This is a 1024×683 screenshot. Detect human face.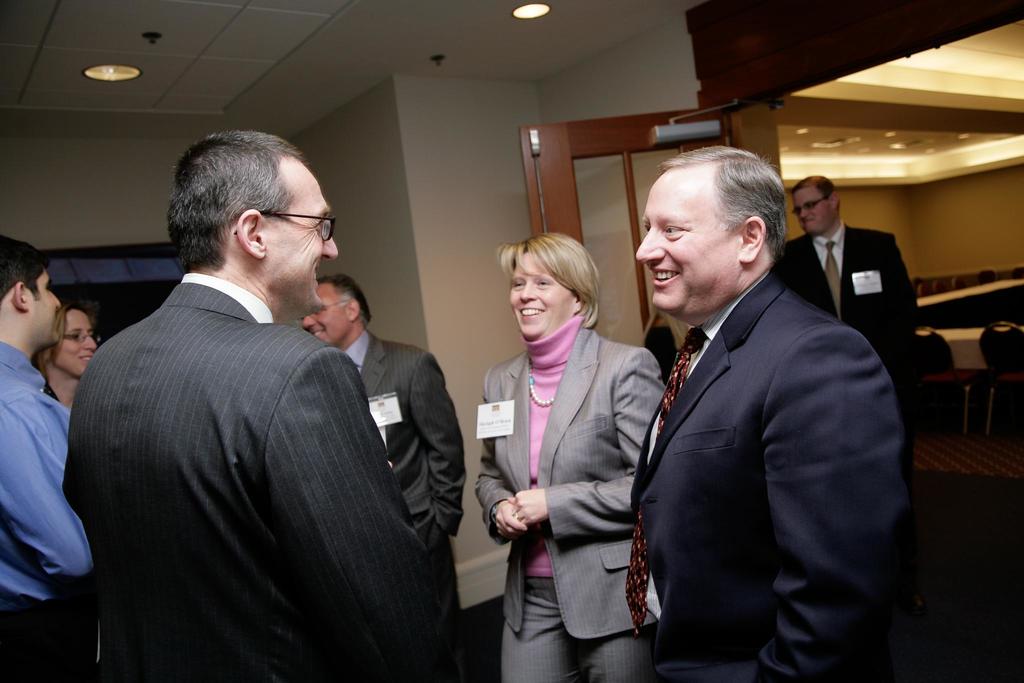
[633, 163, 751, 311].
